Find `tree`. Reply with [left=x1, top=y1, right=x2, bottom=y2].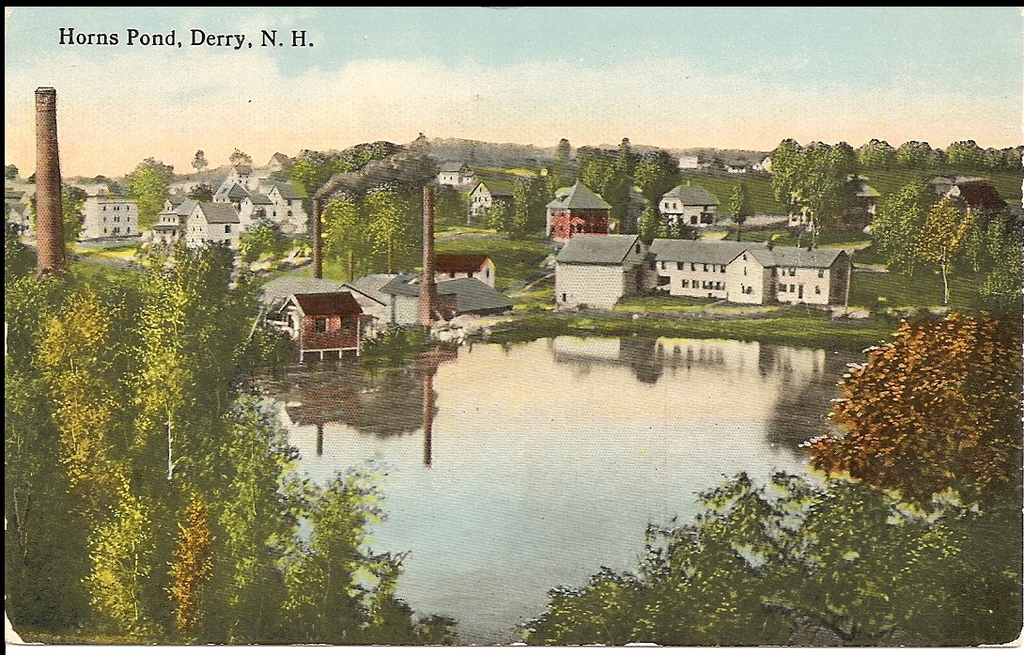
[left=396, top=133, right=435, bottom=214].
